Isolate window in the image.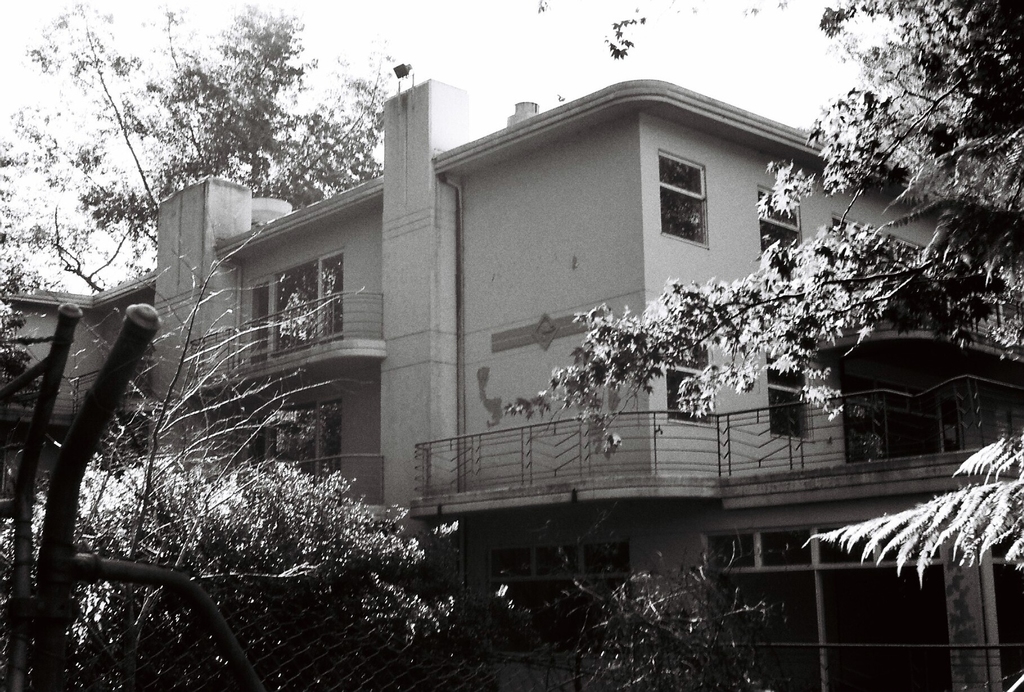
Isolated region: <region>656, 142, 711, 247</region>.
